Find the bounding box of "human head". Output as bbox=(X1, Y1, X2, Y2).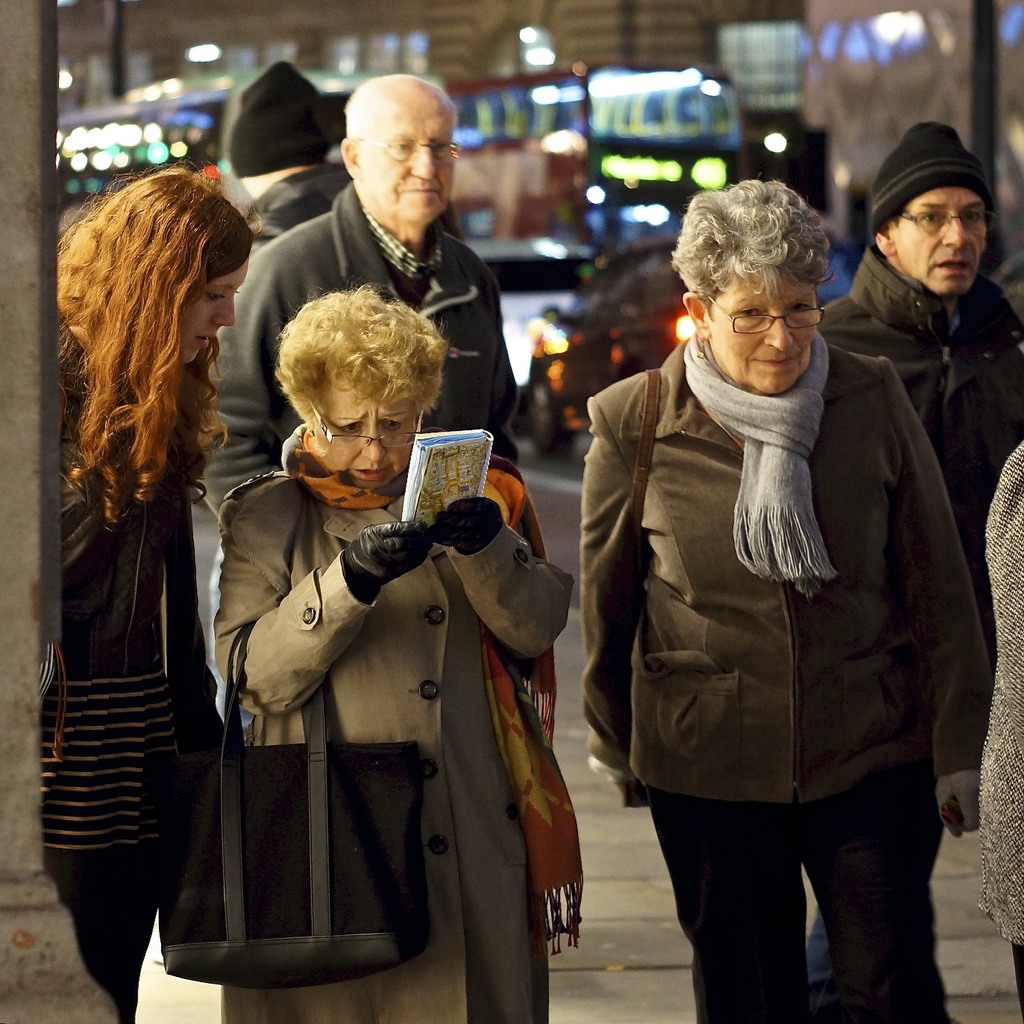
bbox=(81, 174, 250, 369).
